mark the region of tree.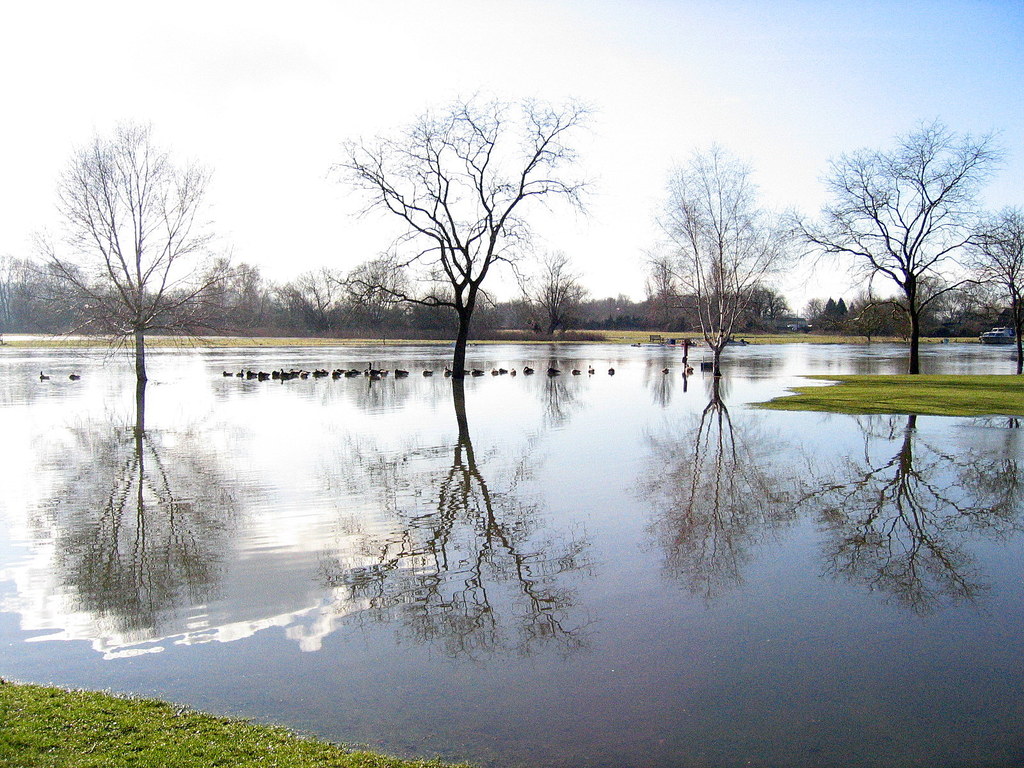
Region: bbox=(321, 87, 603, 447).
